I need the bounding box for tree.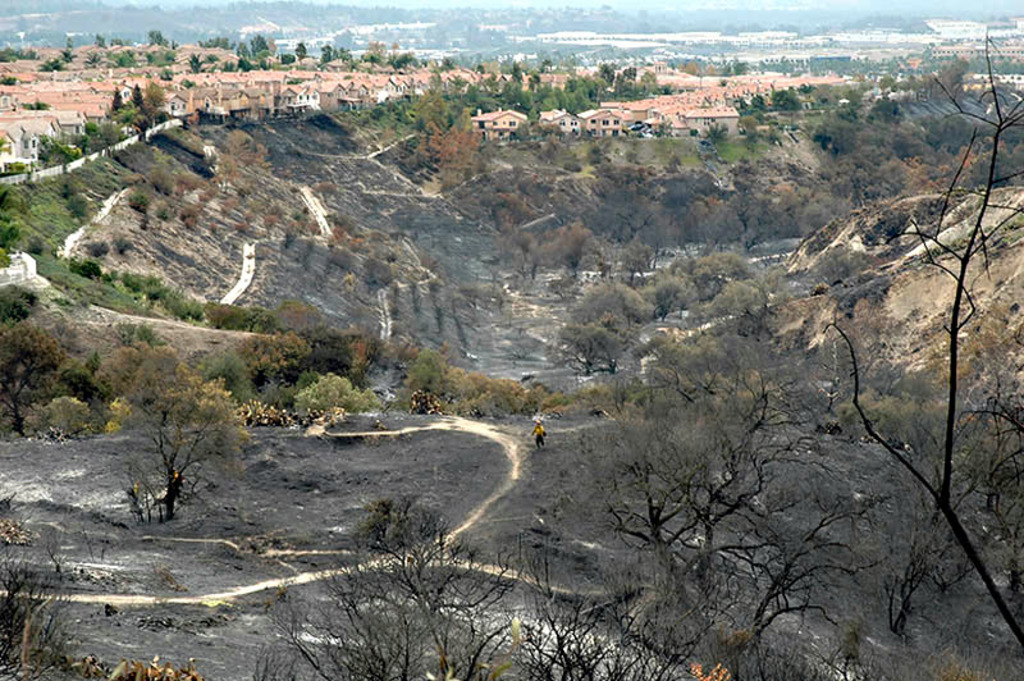
Here it is: {"x1": 189, "y1": 50, "x2": 209, "y2": 73}.
